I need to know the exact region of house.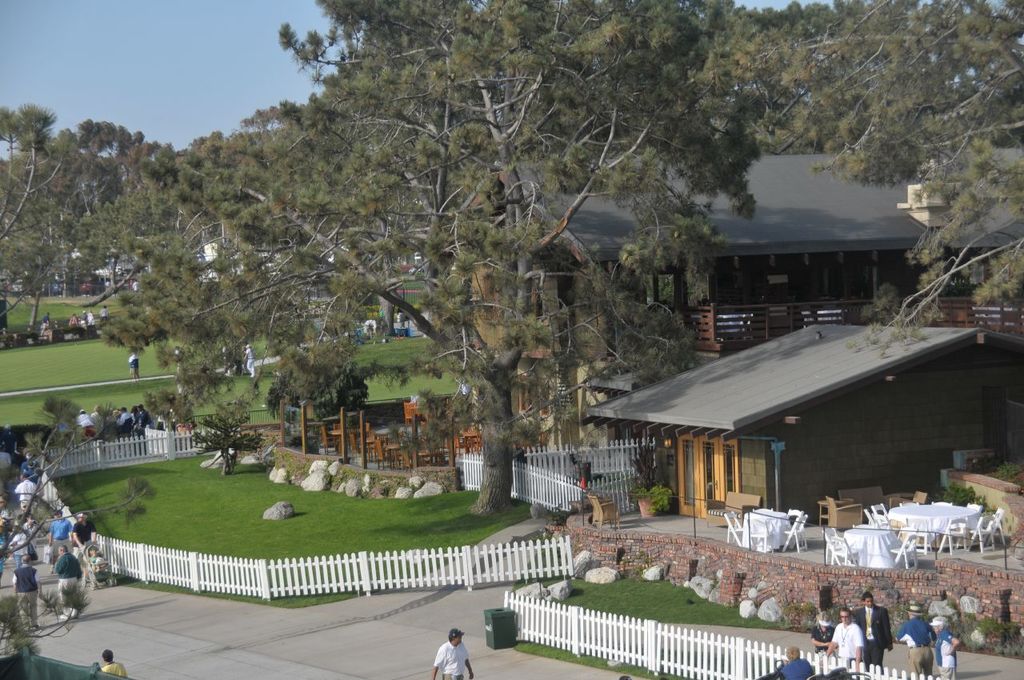
Region: region(440, 154, 1023, 438).
